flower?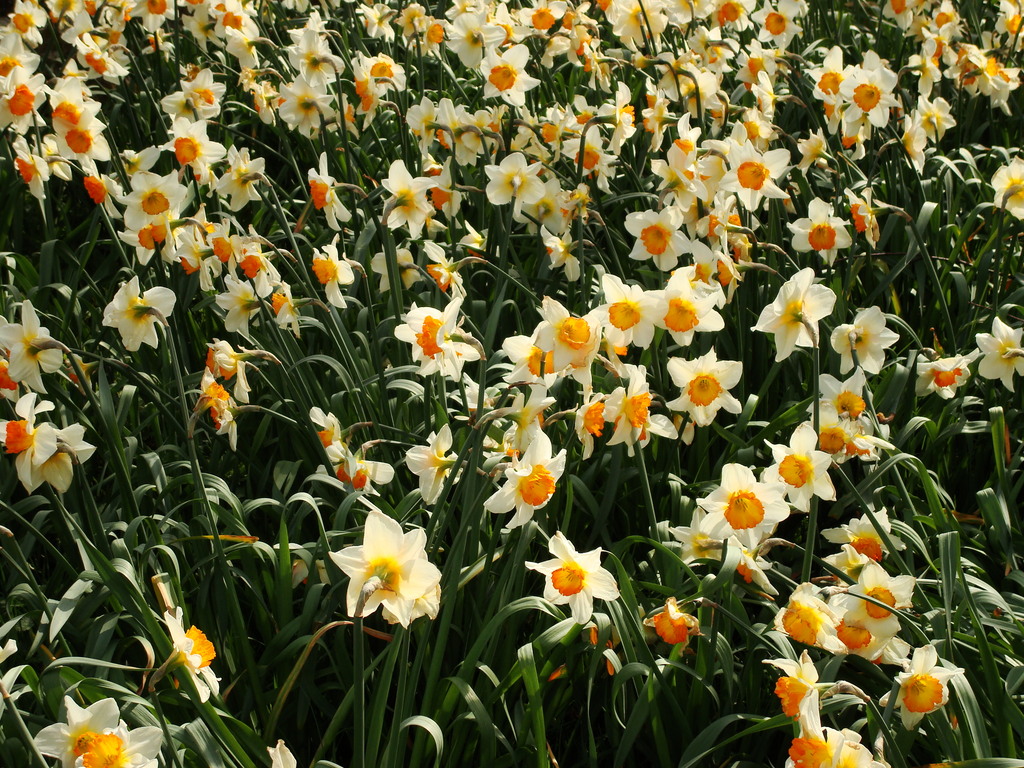
(525,527,619,625)
